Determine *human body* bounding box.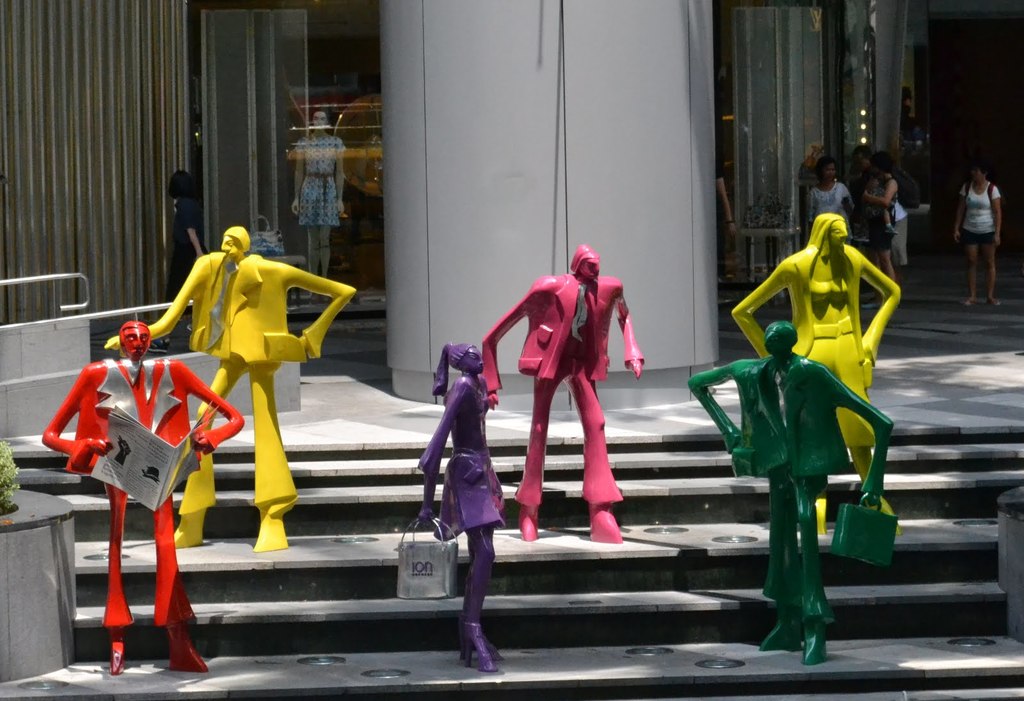
Determined: bbox(733, 214, 897, 530).
